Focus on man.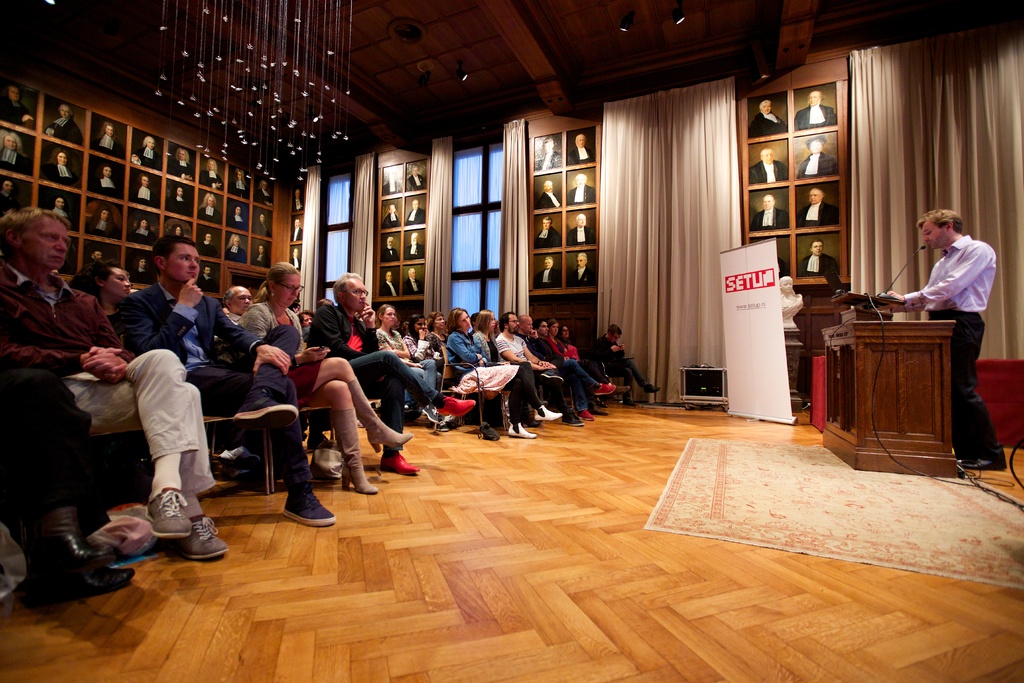
Focused at box=[399, 263, 419, 295].
